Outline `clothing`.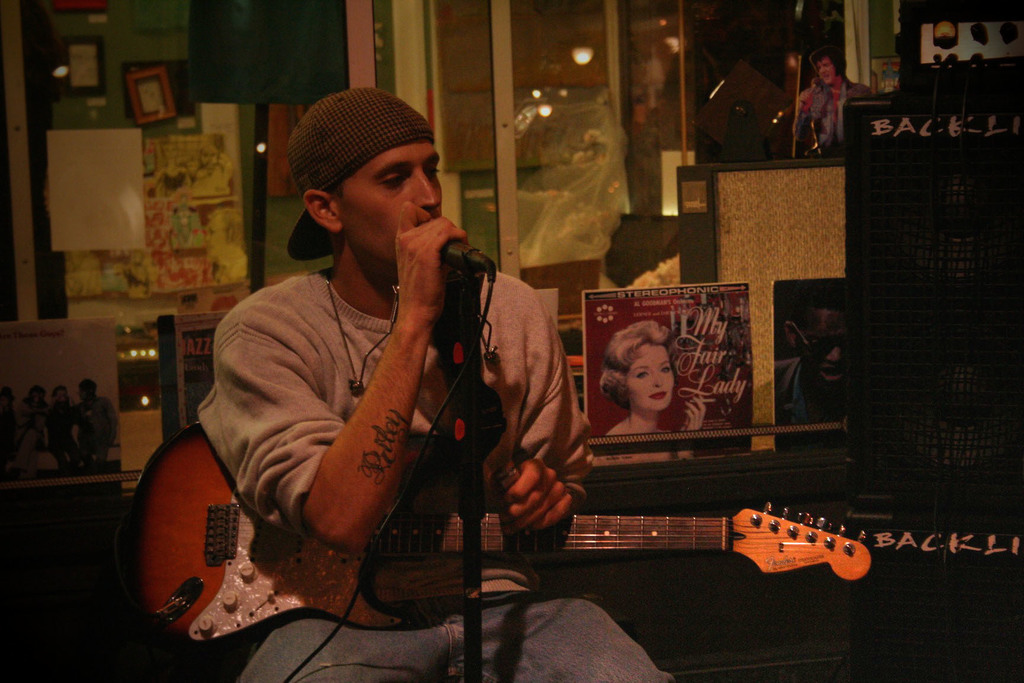
Outline: {"left": 201, "top": 268, "right": 677, "bottom": 682}.
